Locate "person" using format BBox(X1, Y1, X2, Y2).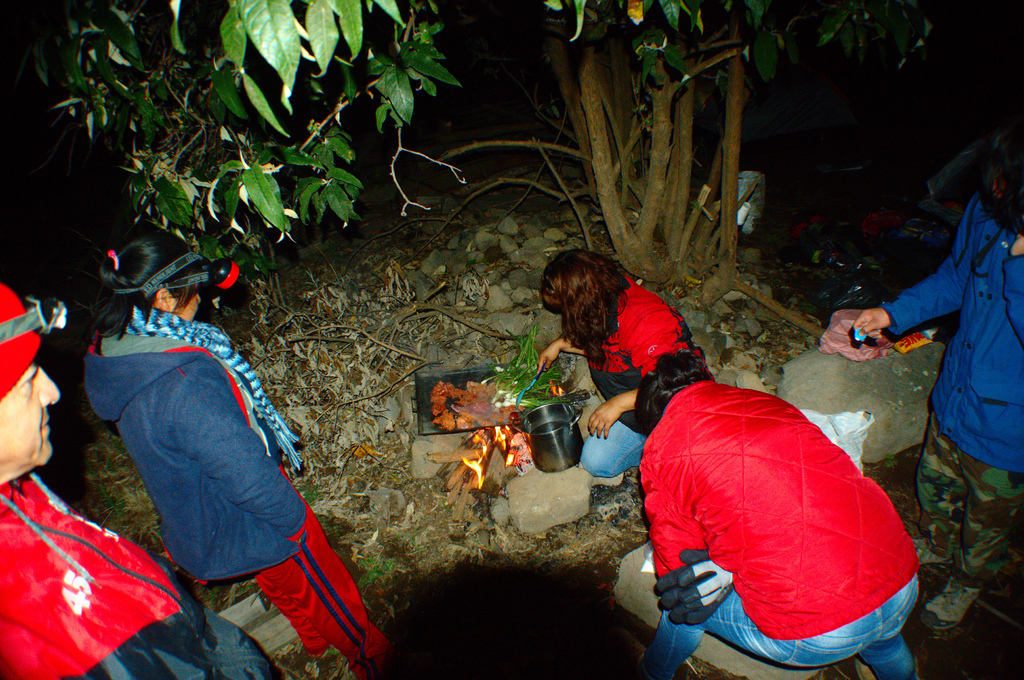
BBox(634, 352, 924, 679).
